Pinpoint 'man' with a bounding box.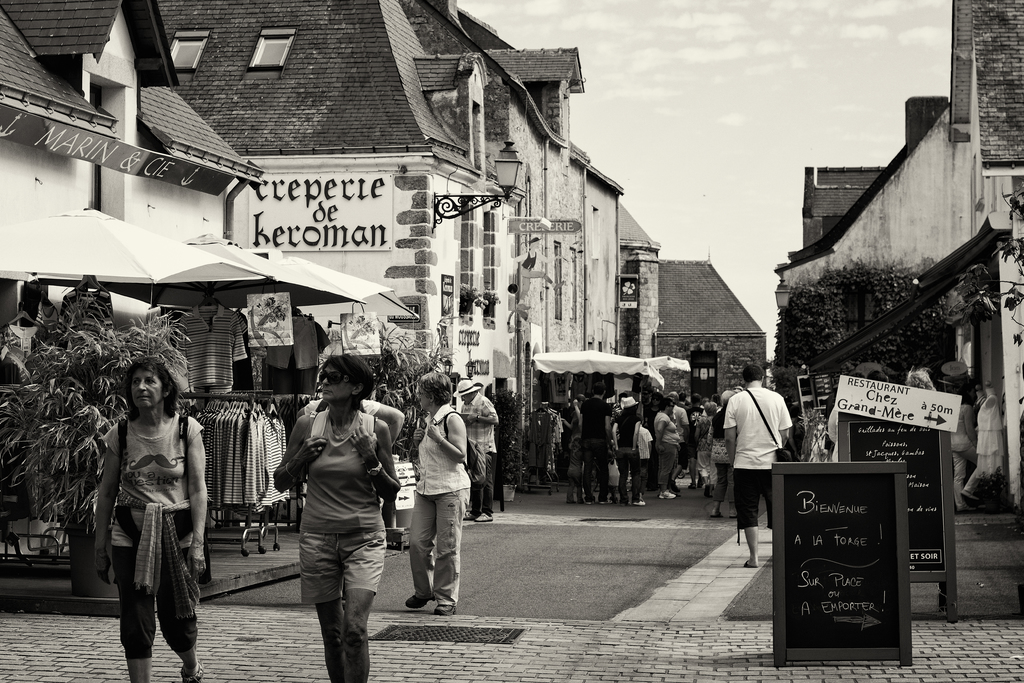
[x1=453, y1=377, x2=502, y2=523].
